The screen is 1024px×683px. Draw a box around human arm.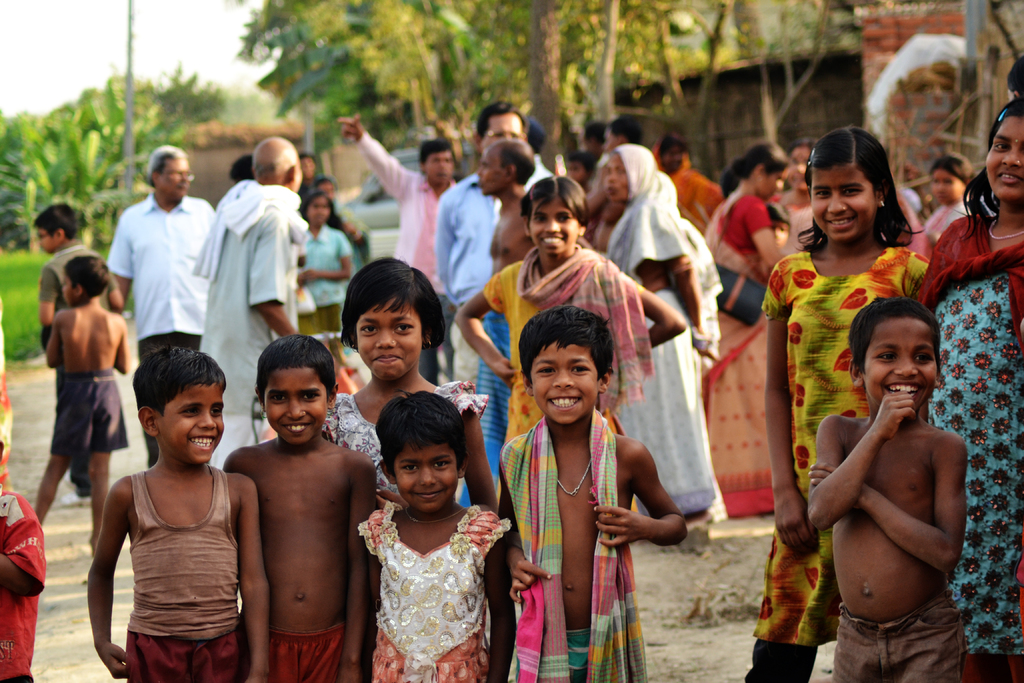
<region>335, 109, 412, 205</region>.
